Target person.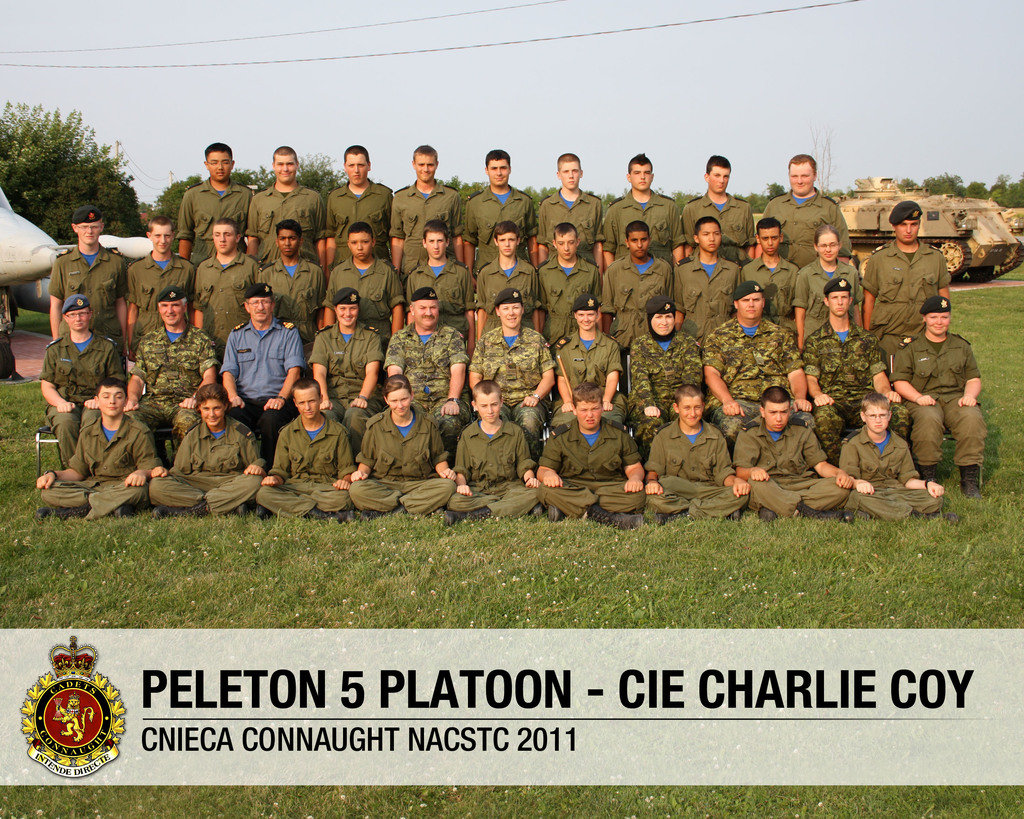
Target region: left=325, top=223, right=406, bottom=350.
